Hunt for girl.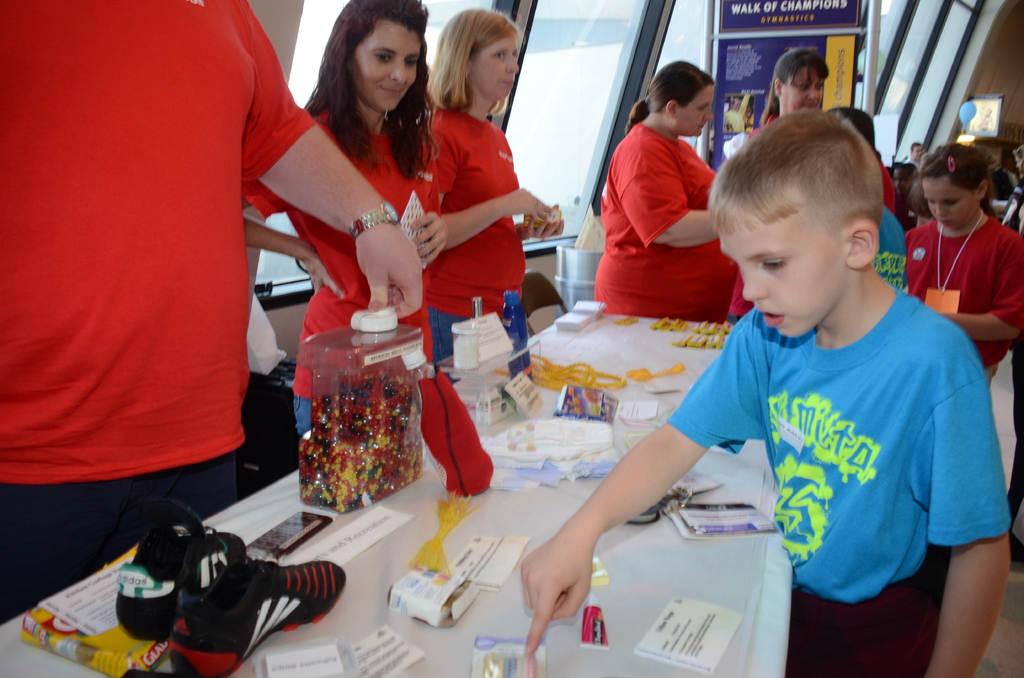
Hunted down at bbox=[425, 8, 565, 387].
